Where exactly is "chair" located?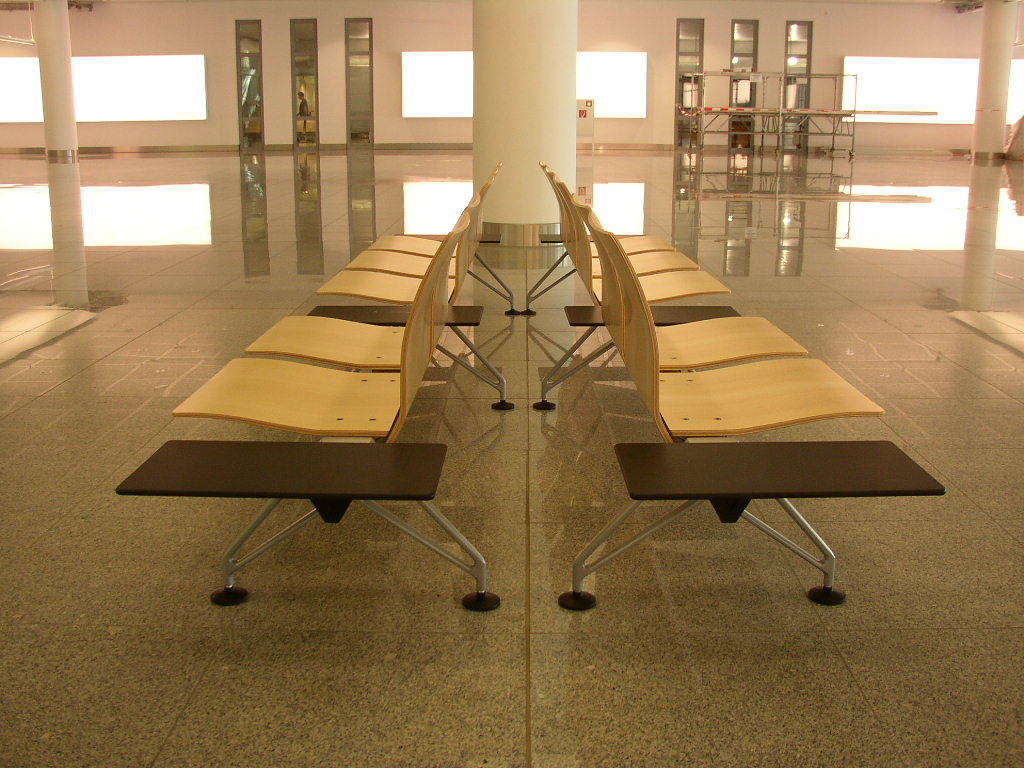
Its bounding box is detection(530, 173, 732, 410).
